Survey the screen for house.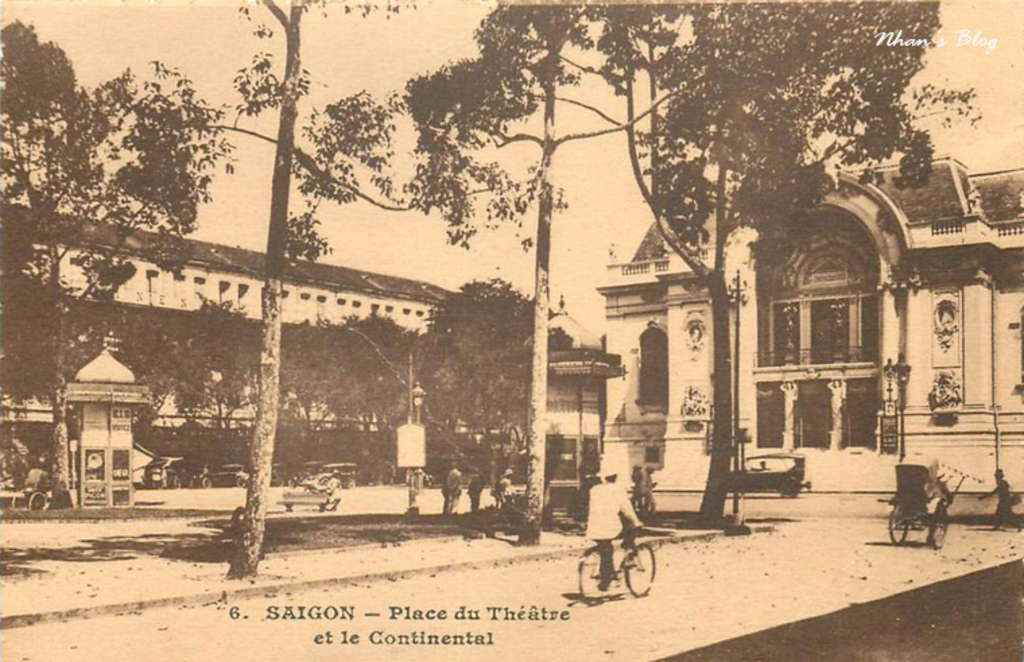
Survey found: [x1=593, y1=148, x2=1023, y2=495].
